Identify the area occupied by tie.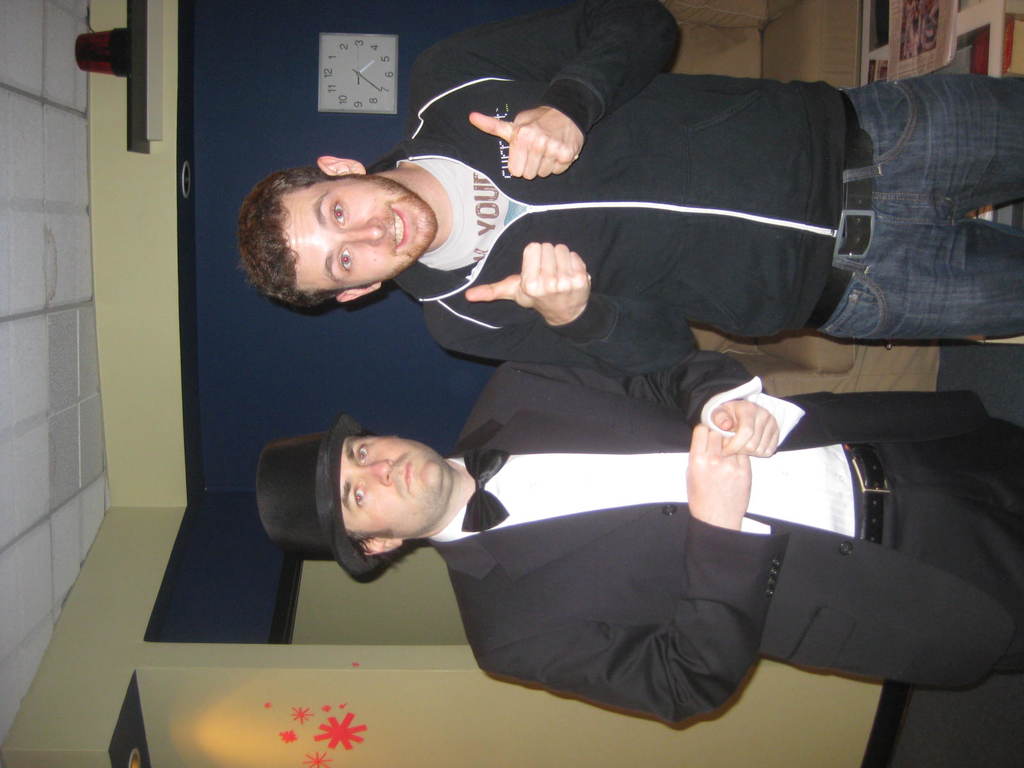
Area: rect(462, 446, 511, 533).
